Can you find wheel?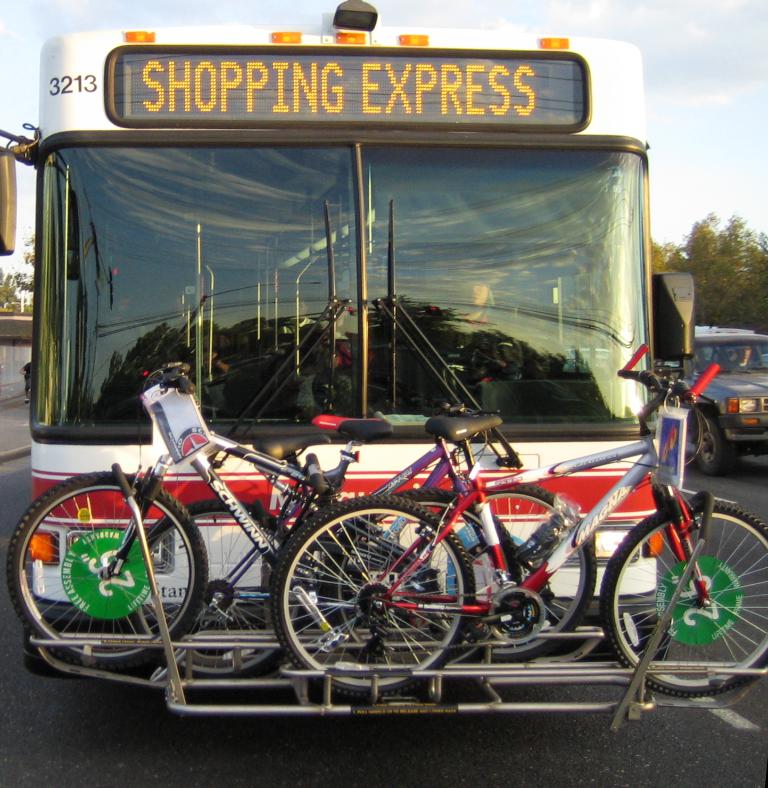
Yes, bounding box: [599, 496, 767, 699].
